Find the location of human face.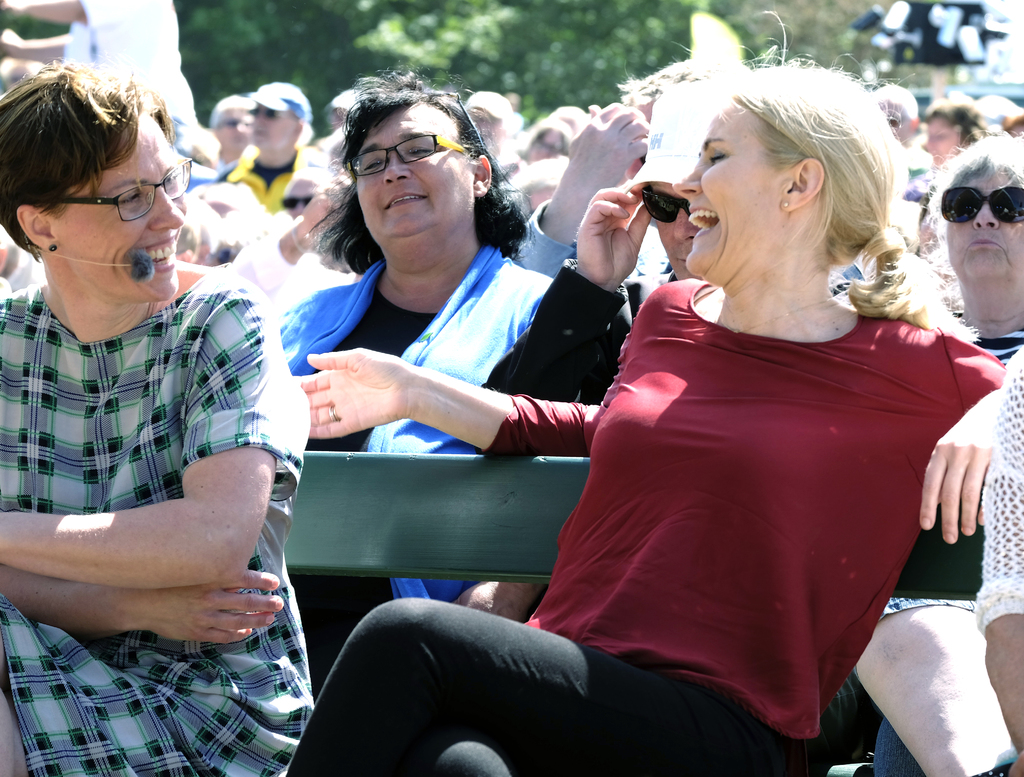
Location: BBox(653, 174, 691, 270).
